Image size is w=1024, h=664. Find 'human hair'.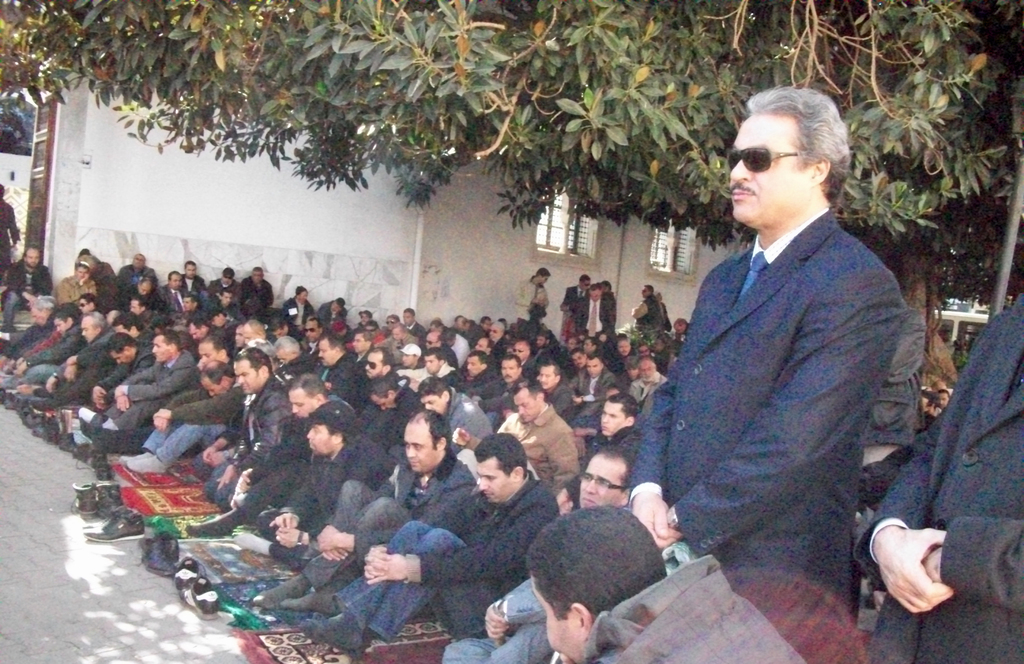
(left=289, top=373, right=330, bottom=401).
